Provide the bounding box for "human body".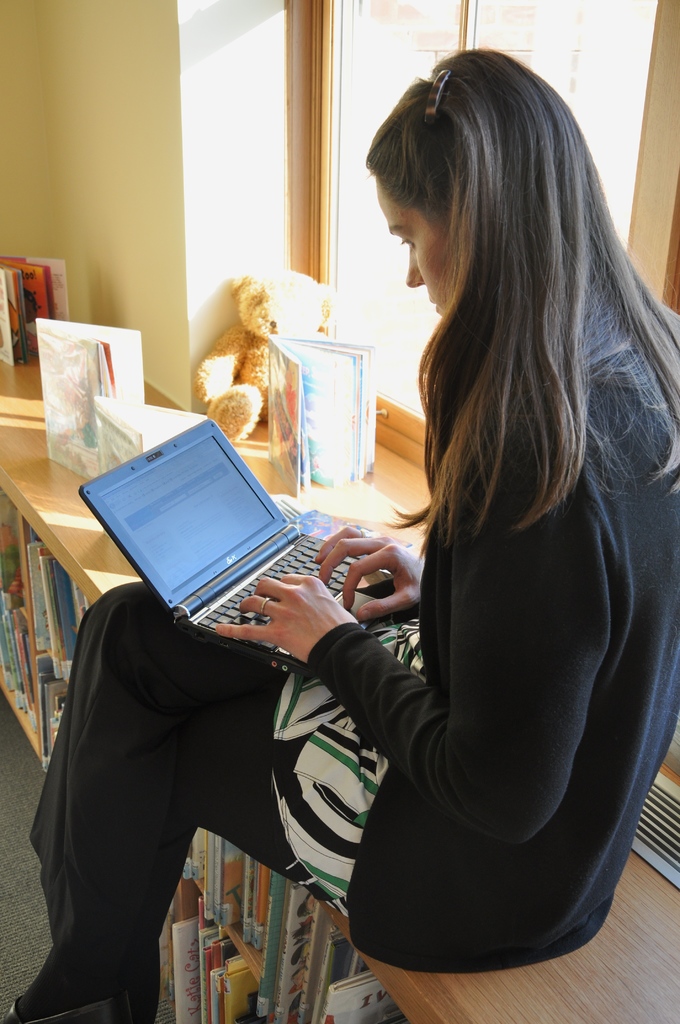
(0,49,679,1023).
